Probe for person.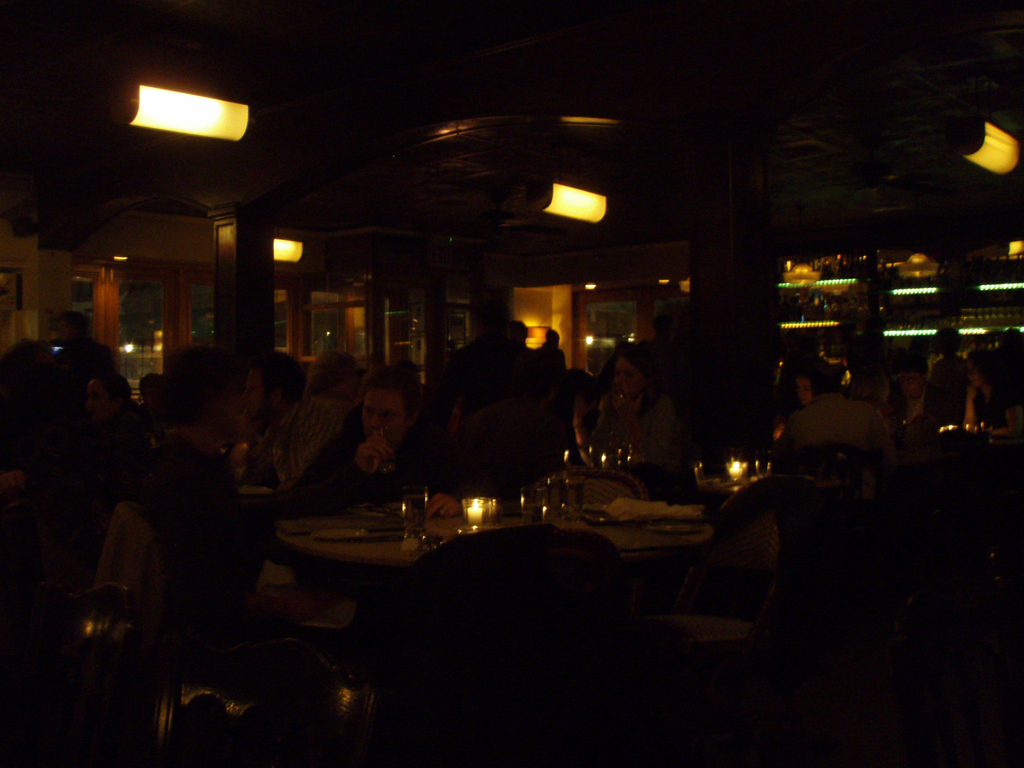
Probe result: (877, 356, 942, 437).
